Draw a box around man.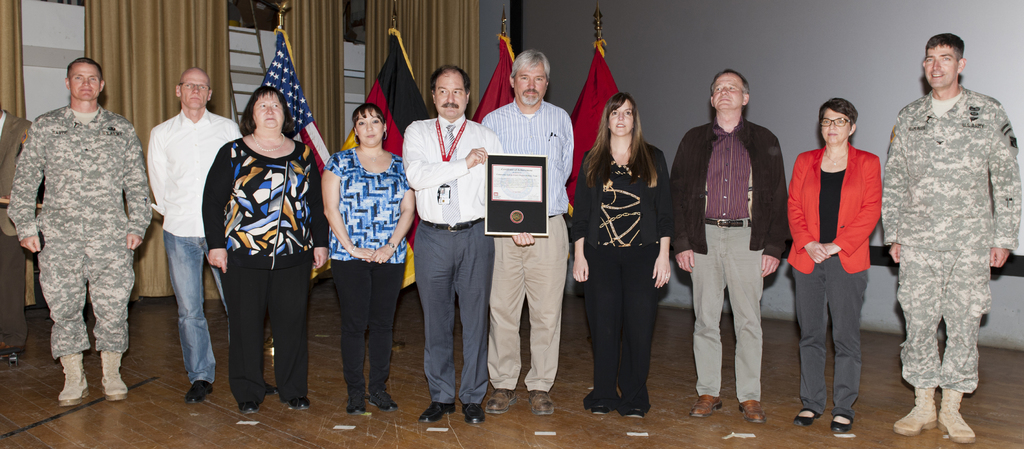
(x1=877, y1=32, x2=1021, y2=441).
